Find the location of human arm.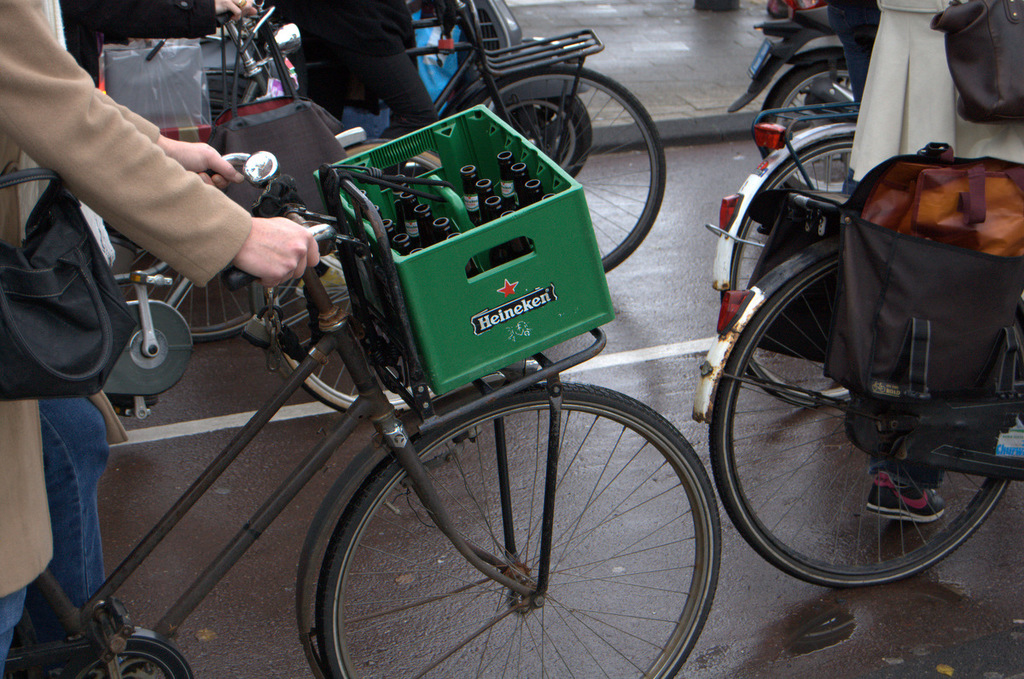
Location: (x1=5, y1=0, x2=242, y2=191).
